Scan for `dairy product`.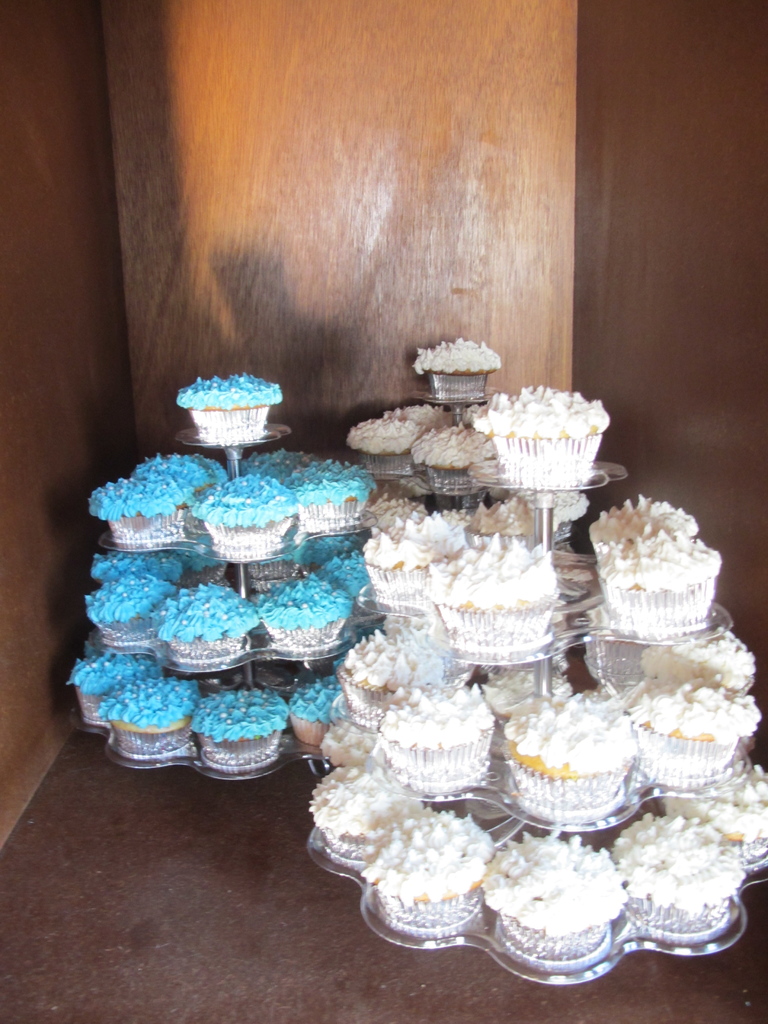
Scan result: 86 470 156 554.
